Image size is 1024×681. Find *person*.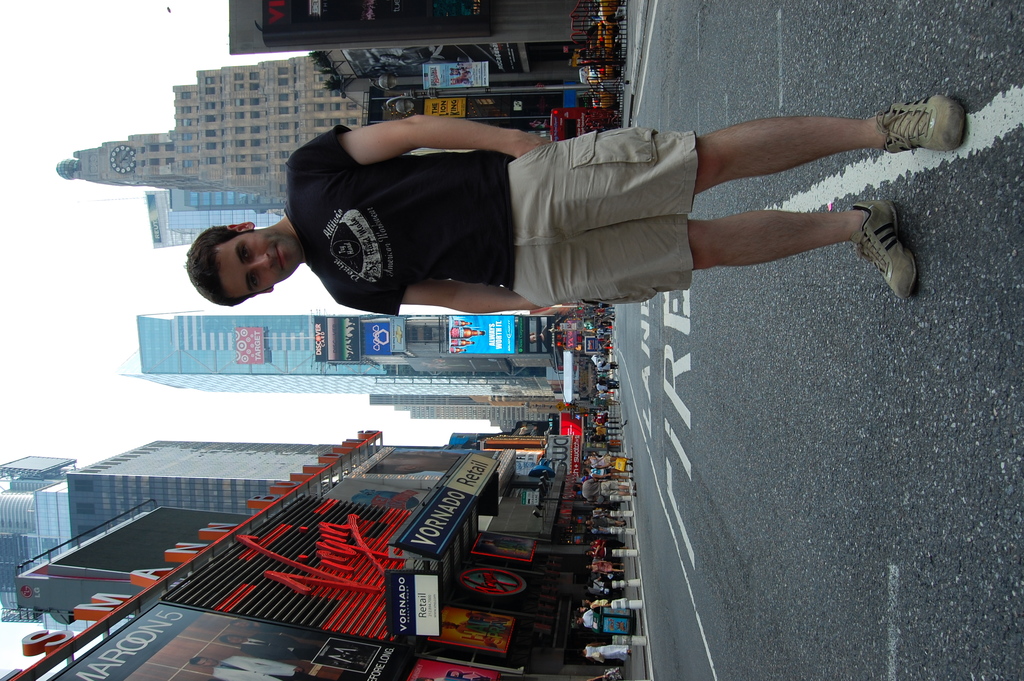
locate(583, 559, 634, 575).
